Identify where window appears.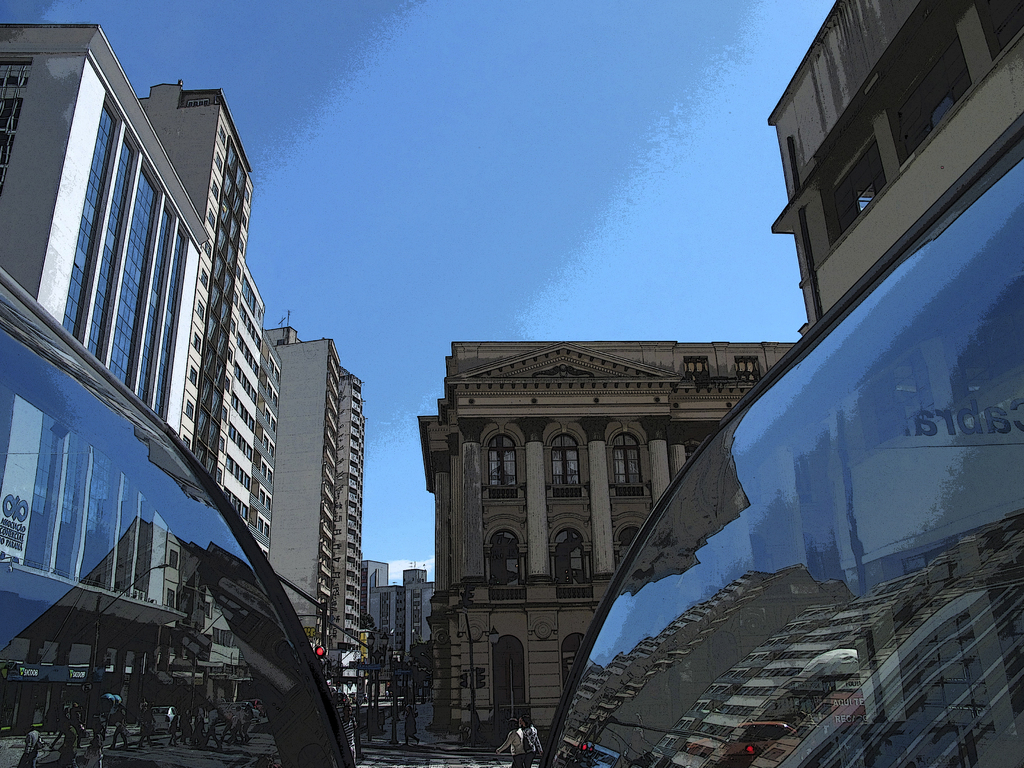
Appears at {"x1": 554, "y1": 531, "x2": 588, "y2": 582}.
